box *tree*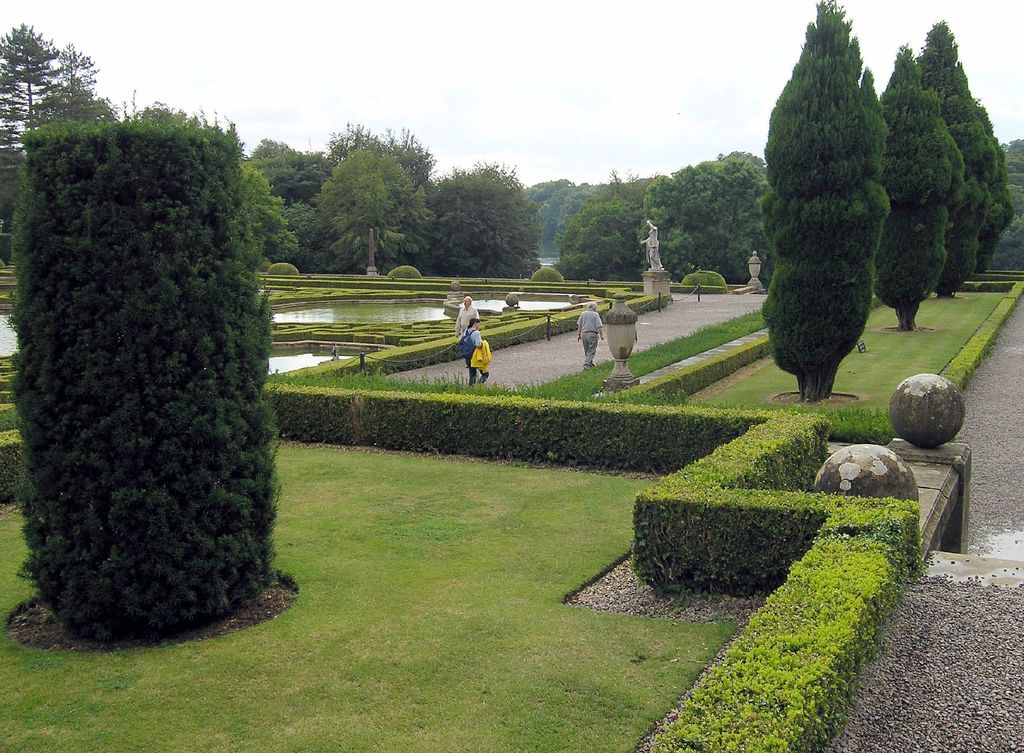
x1=115, y1=103, x2=301, y2=276
